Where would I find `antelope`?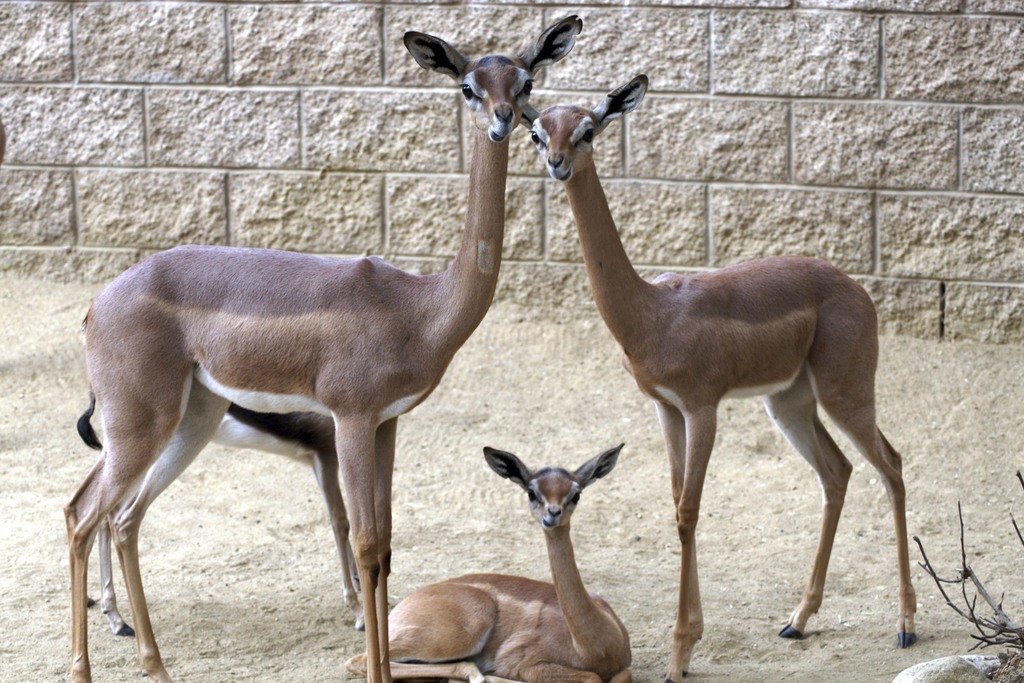
At 520:74:917:682.
